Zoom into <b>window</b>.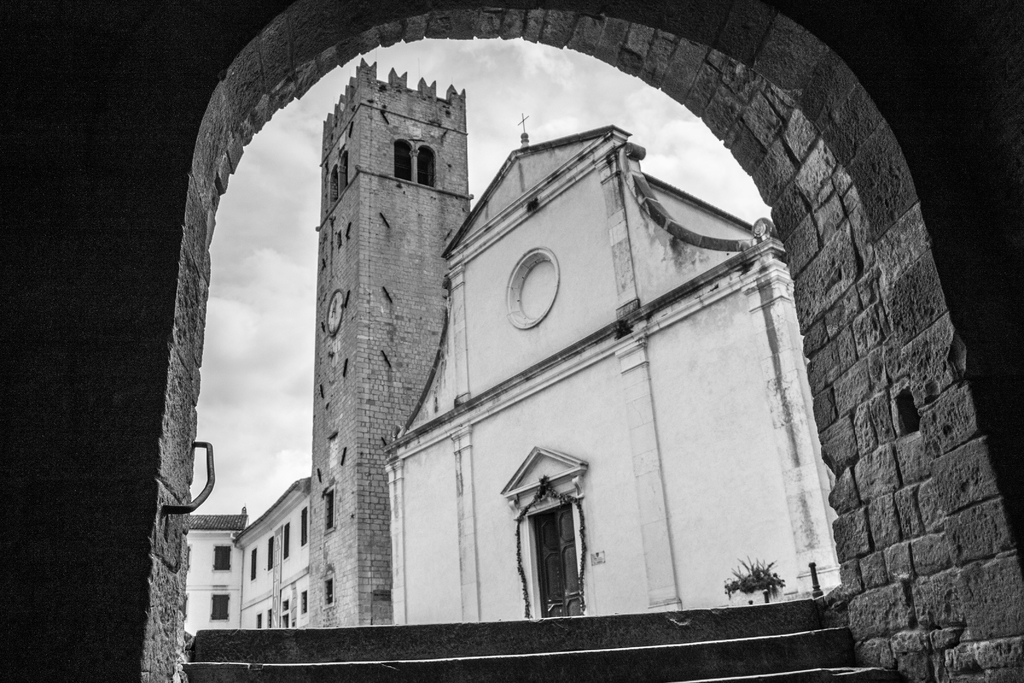
Zoom target: (left=211, top=544, right=232, bottom=572).
